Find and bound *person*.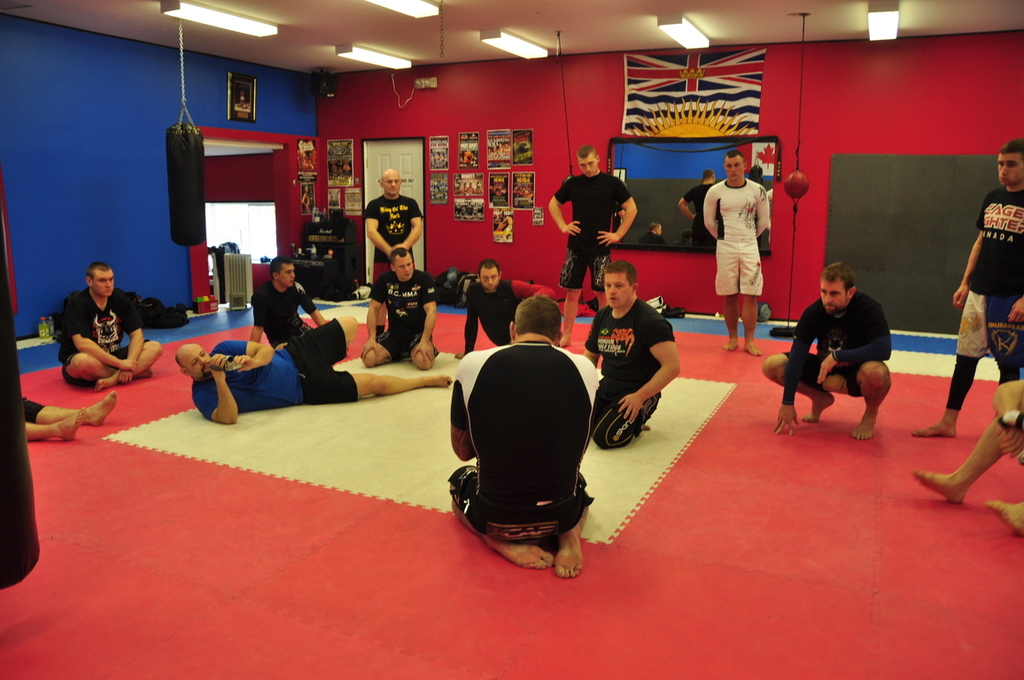
Bound: crop(548, 142, 639, 346).
